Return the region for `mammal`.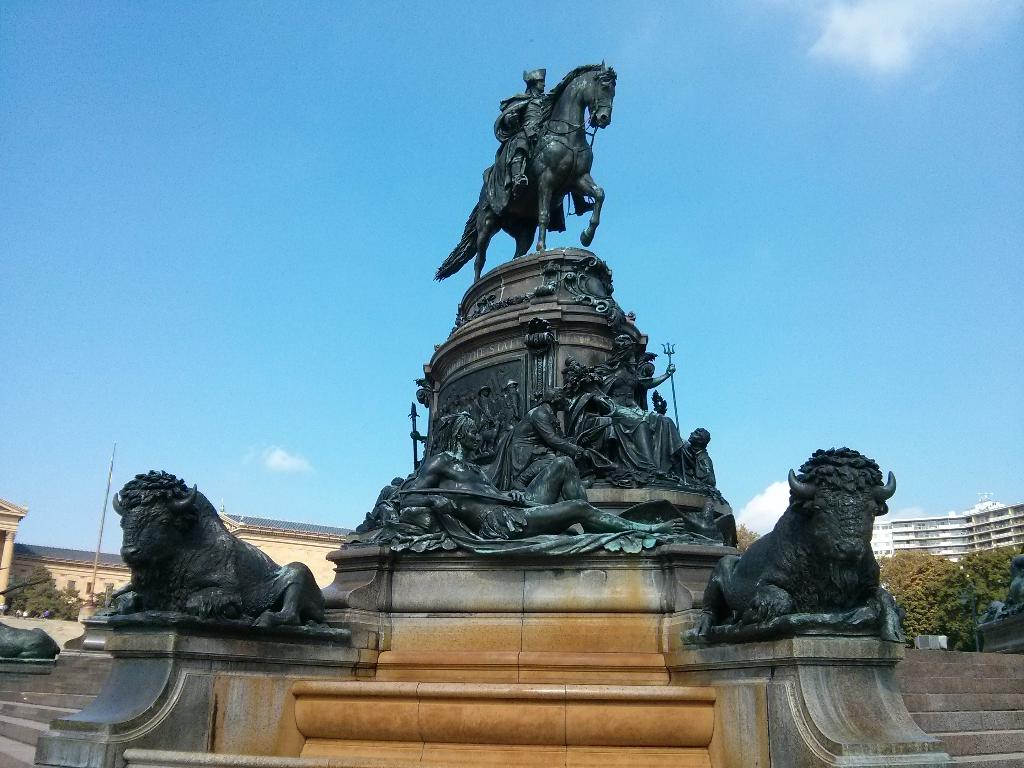
{"x1": 490, "y1": 385, "x2": 619, "y2": 502}.
